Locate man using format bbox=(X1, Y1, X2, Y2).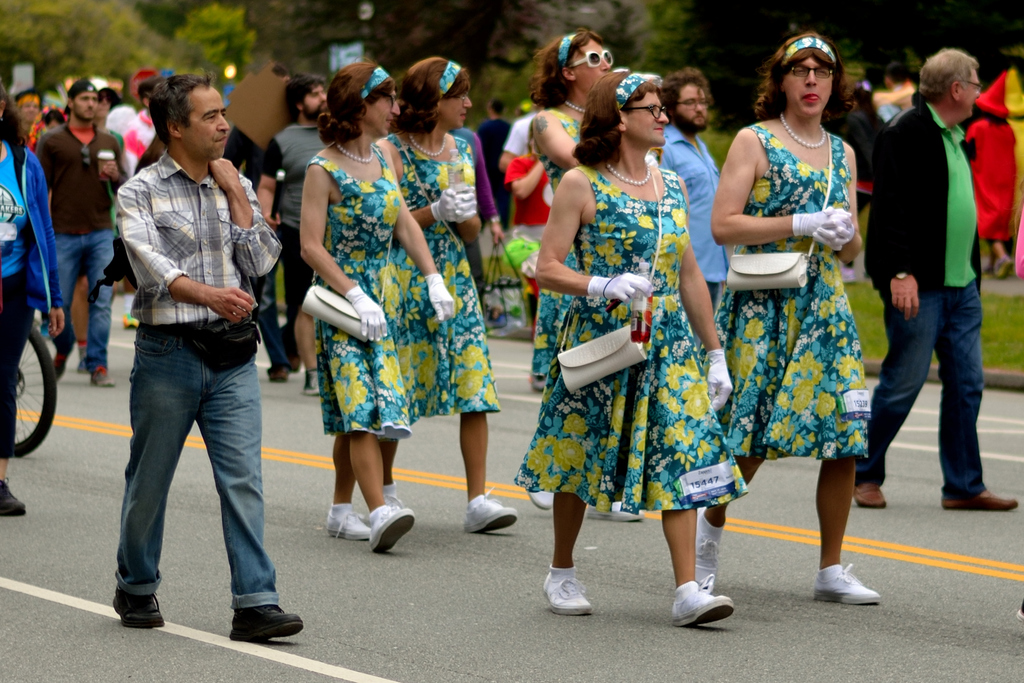
bbox=(257, 73, 330, 393).
